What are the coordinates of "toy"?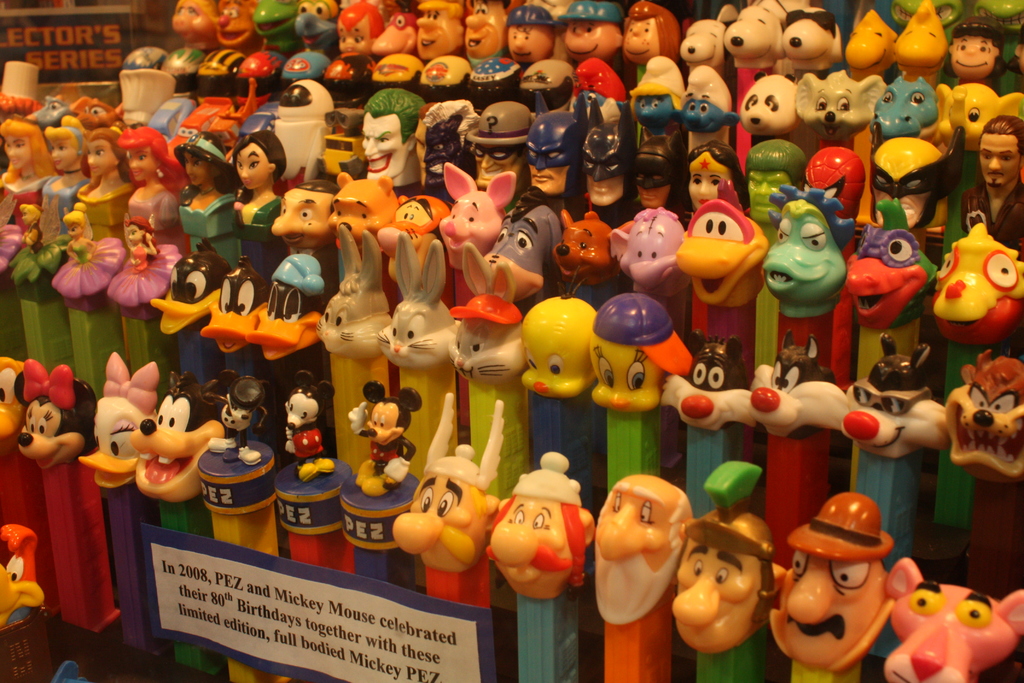
(left=942, top=8, right=1000, bottom=84).
